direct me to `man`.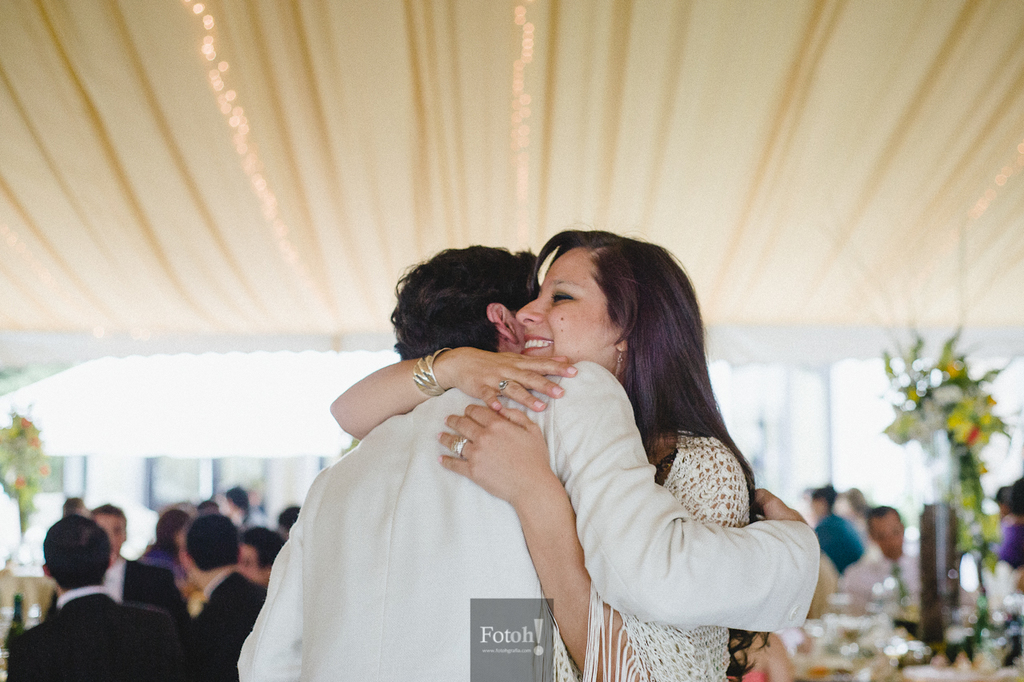
Direction: locate(39, 499, 186, 632).
